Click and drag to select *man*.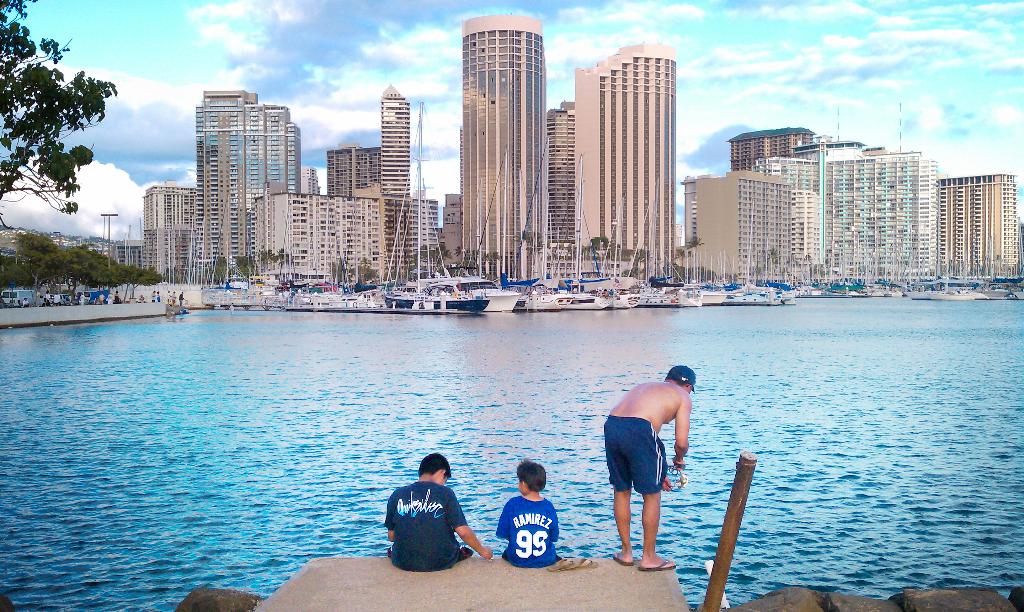
Selection: x1=609 y1=361 x2=696 y2=570.
